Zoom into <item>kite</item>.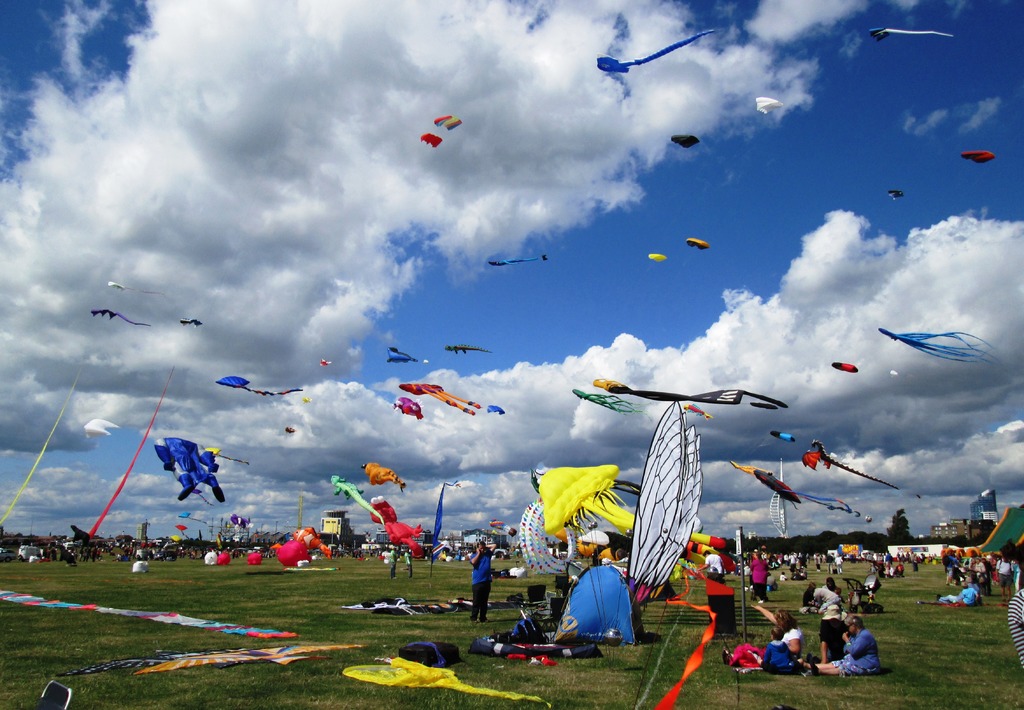
Zoom target: region(644, 249, 666, 264).
